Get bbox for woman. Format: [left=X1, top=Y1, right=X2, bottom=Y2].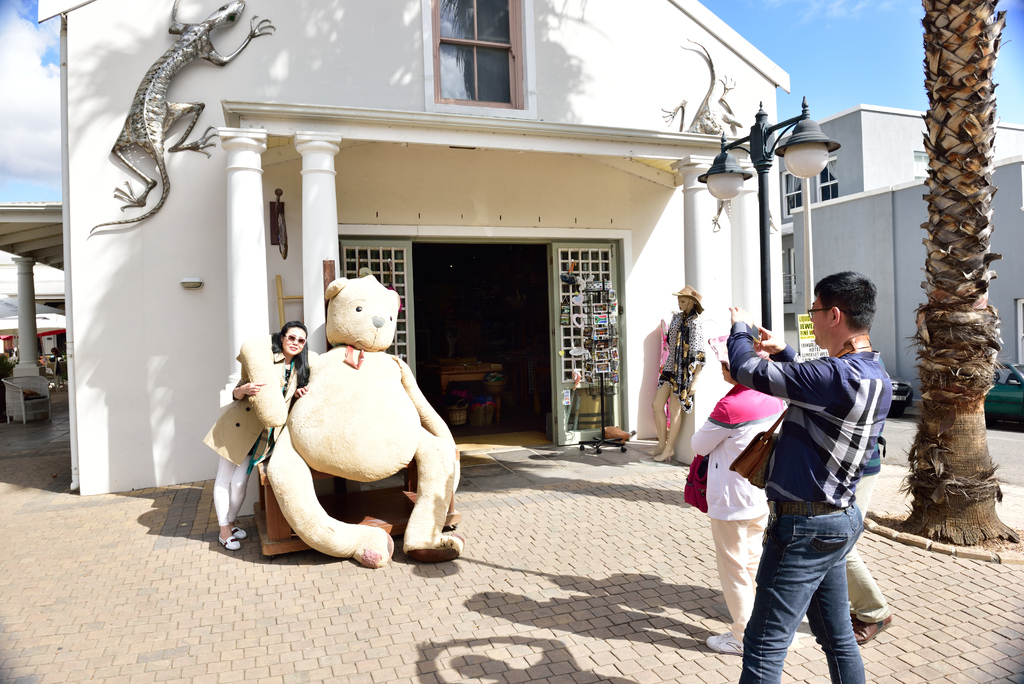
[left=207, top=318, right=326, bottom=560].
